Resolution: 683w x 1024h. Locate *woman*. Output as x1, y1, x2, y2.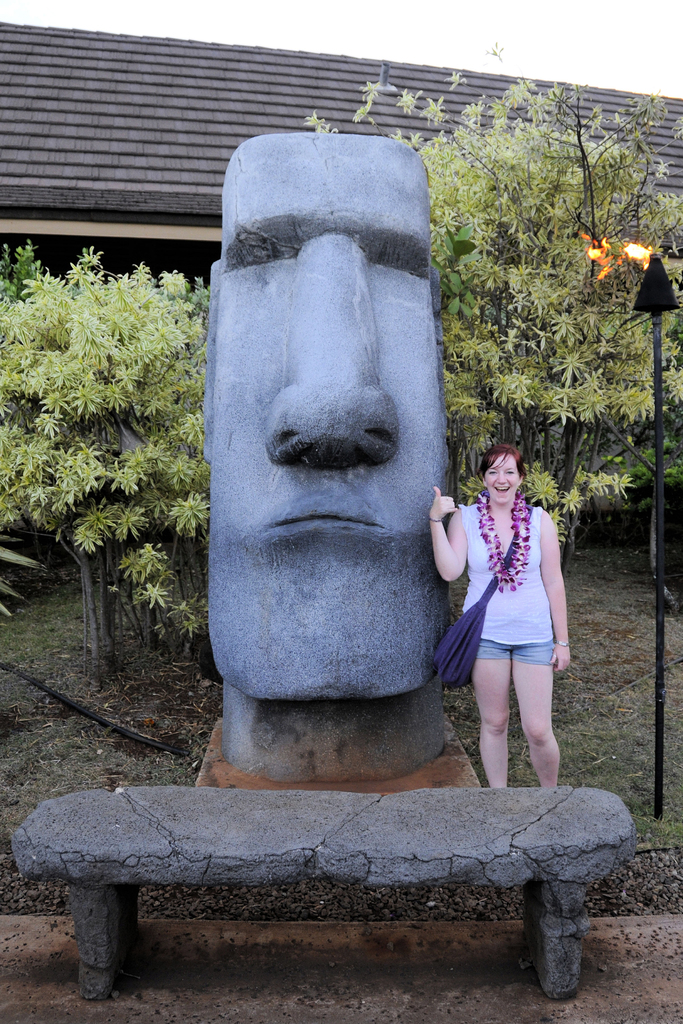
432, 444, 574, 784.
